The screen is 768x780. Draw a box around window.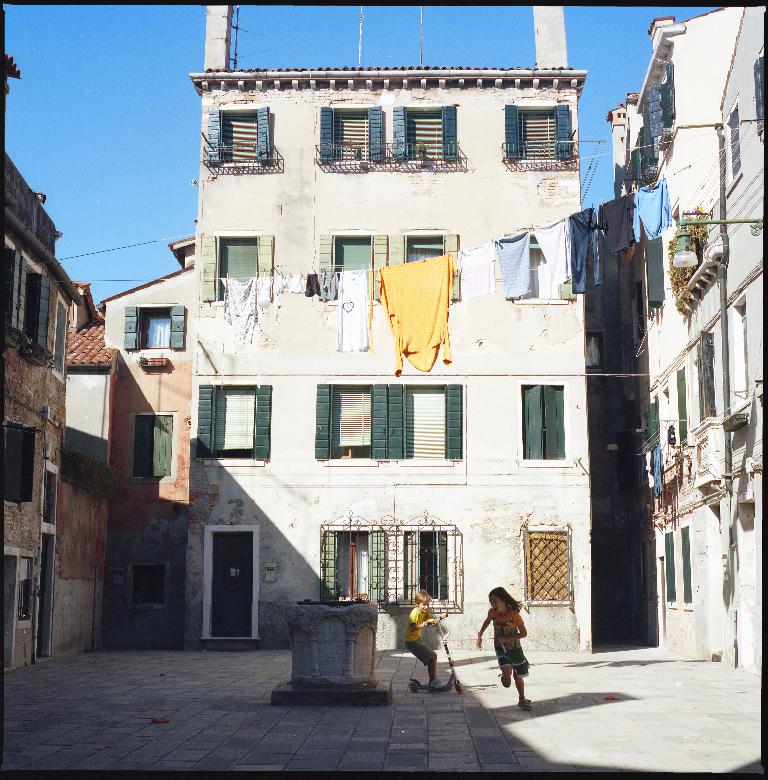
region(0, 237, 22, 333).
